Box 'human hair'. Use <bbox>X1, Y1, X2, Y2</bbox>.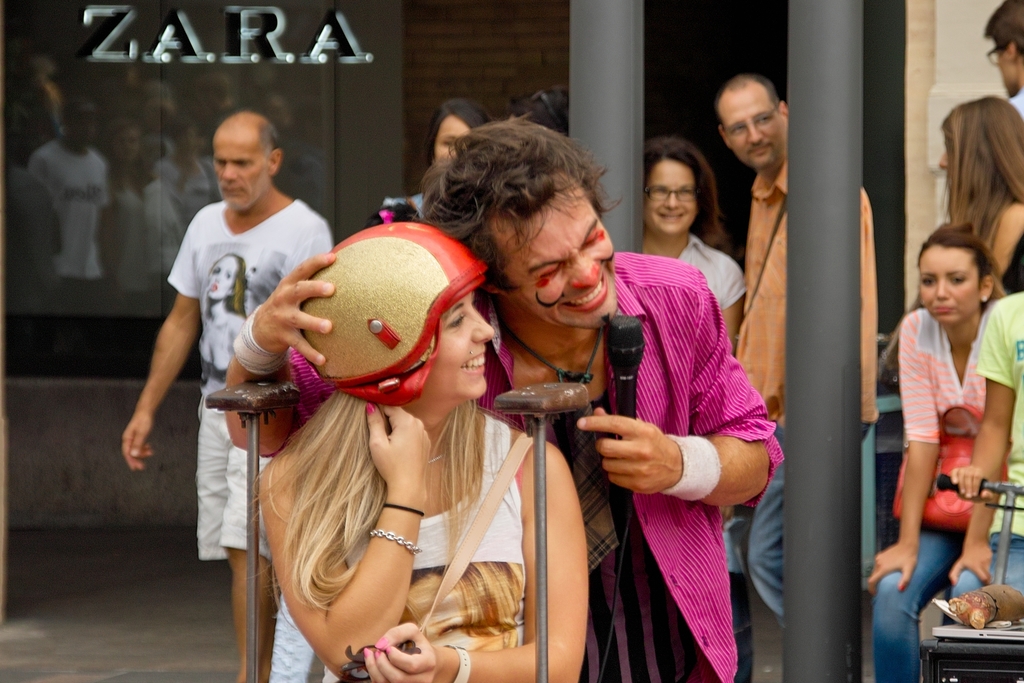
<bbox>643, 136, 727, 246</bbox>.
